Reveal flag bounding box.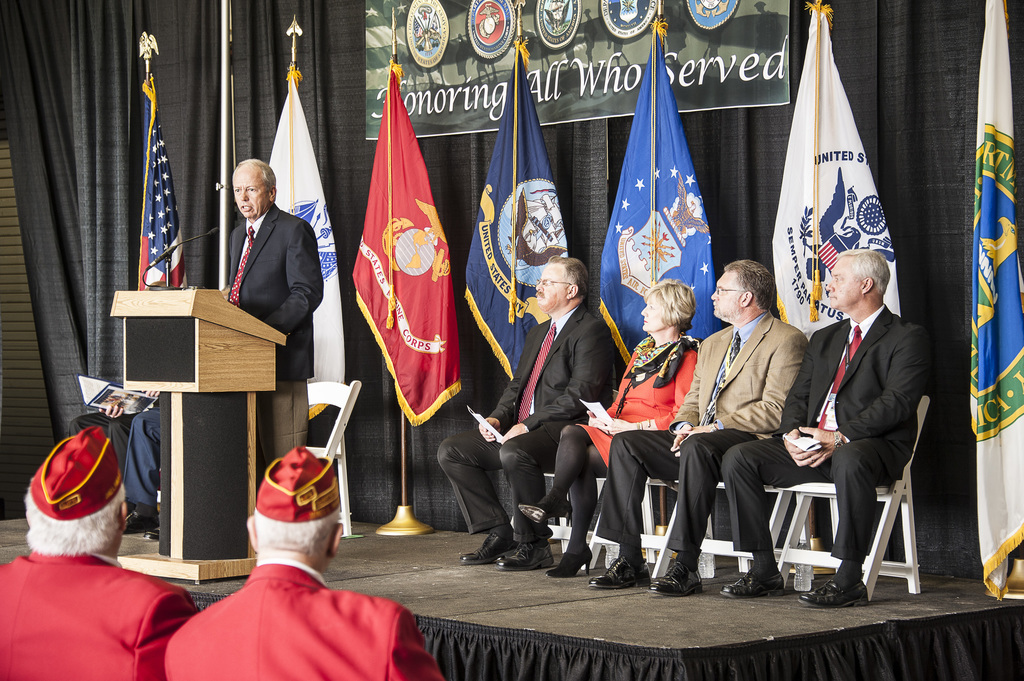
Revealed: (x1=465, y1=40, x2=568, y2=382).
